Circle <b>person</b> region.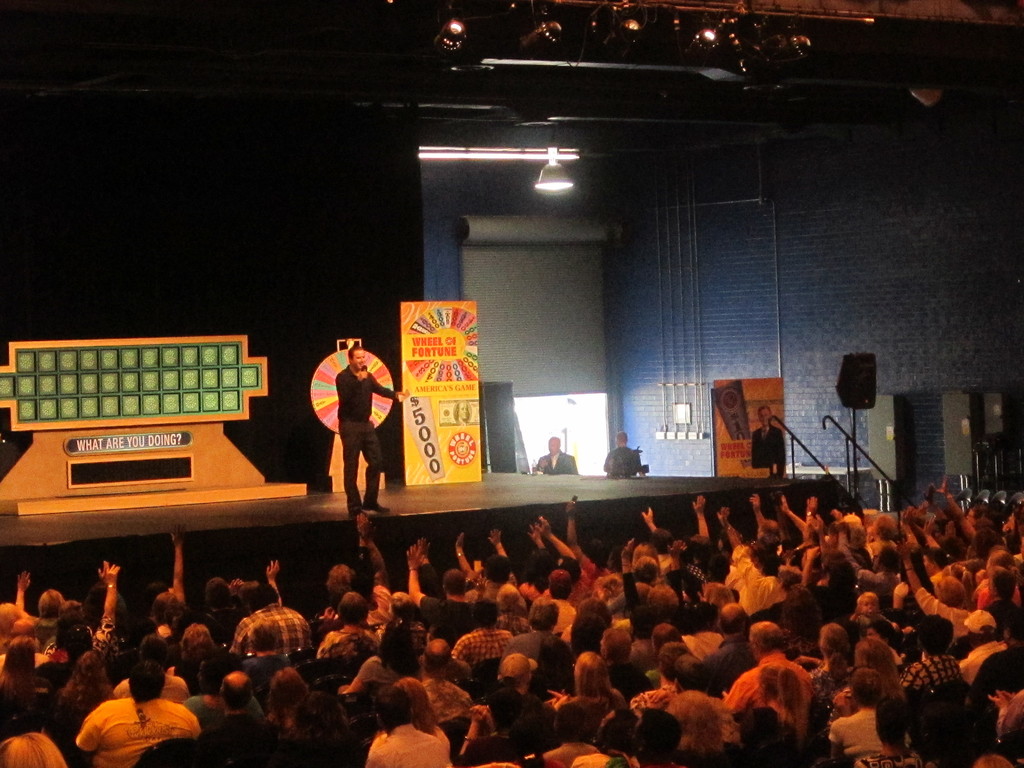
Region: x1=602 y1=431 x2=645 y2=482.
